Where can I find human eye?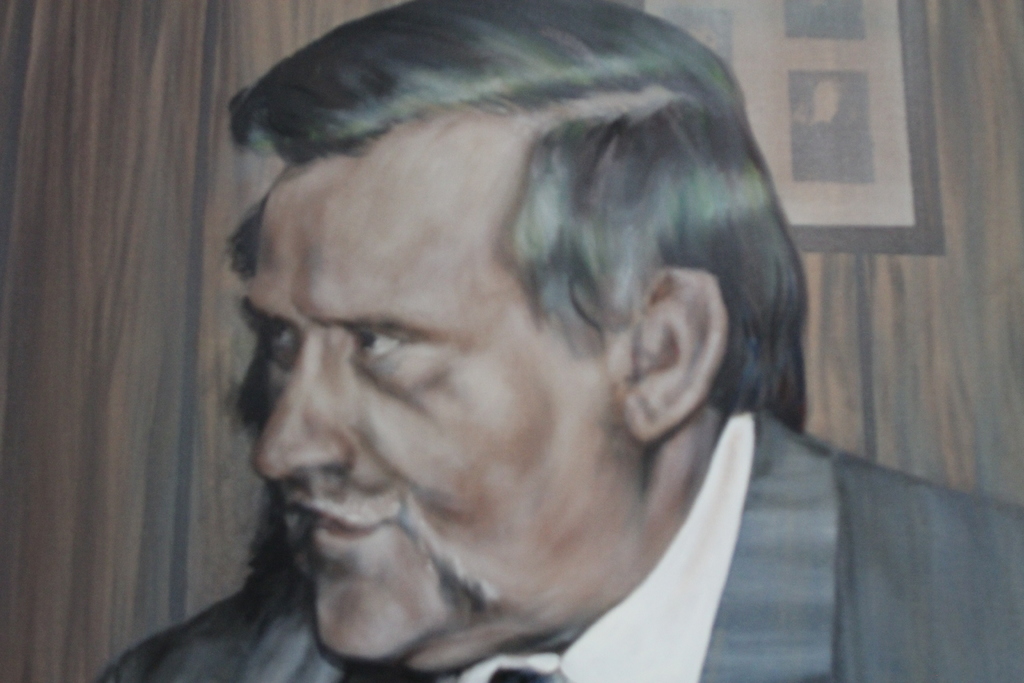
You can find it at 260/321/303/357.
